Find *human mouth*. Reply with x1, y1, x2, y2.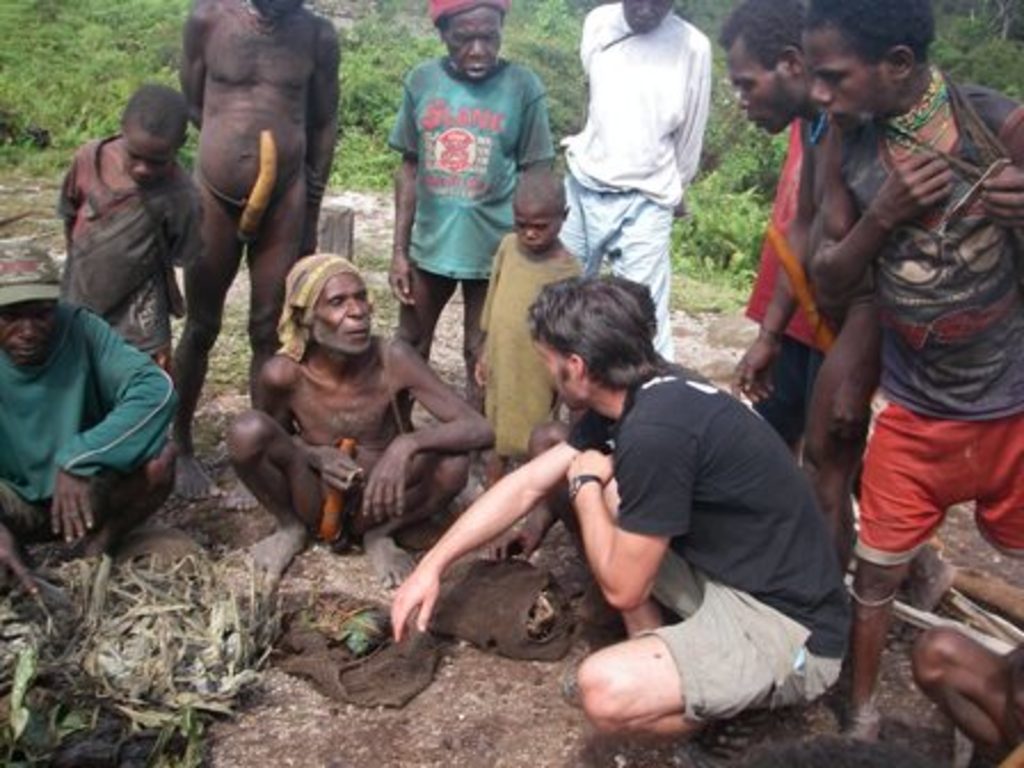
347, 327, 366, 338.
